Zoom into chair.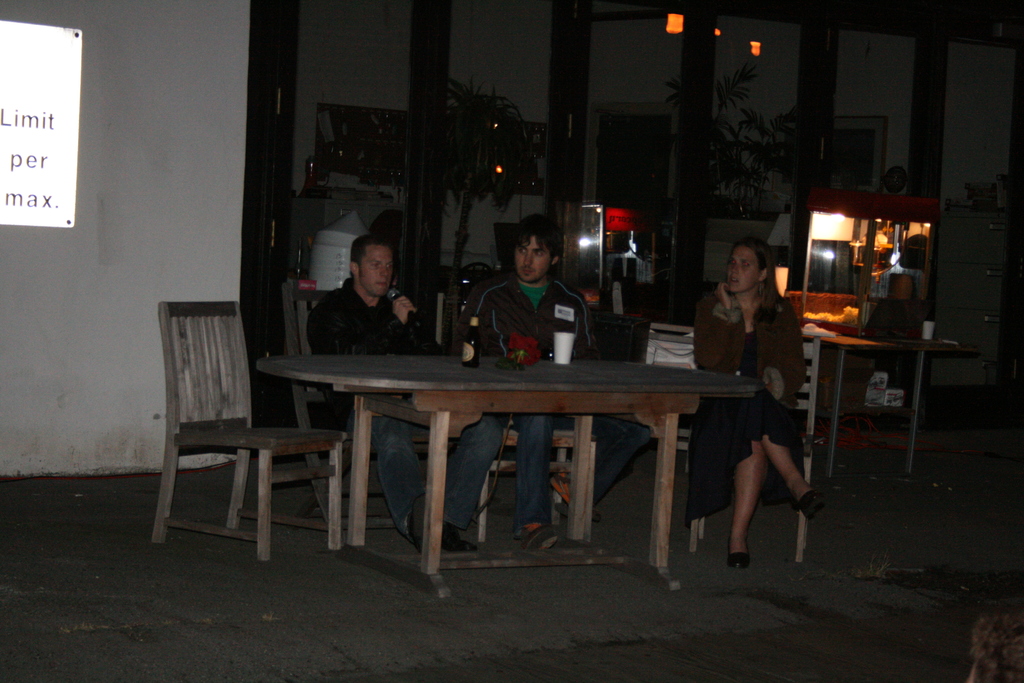
Zoom target: detection(653, 348, 815, 561).
